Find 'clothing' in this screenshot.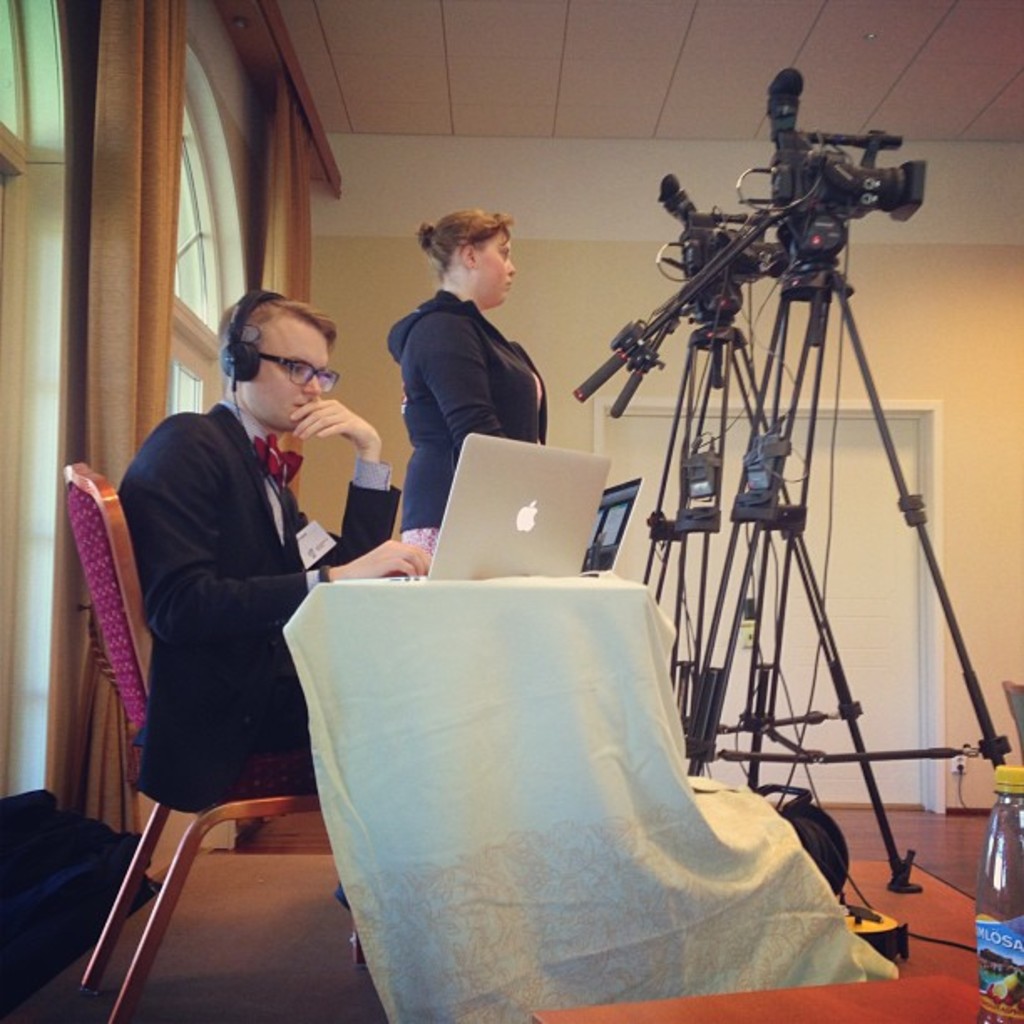
The bounding box for 'clothing' is BBox(387, 286, 569, 534).
